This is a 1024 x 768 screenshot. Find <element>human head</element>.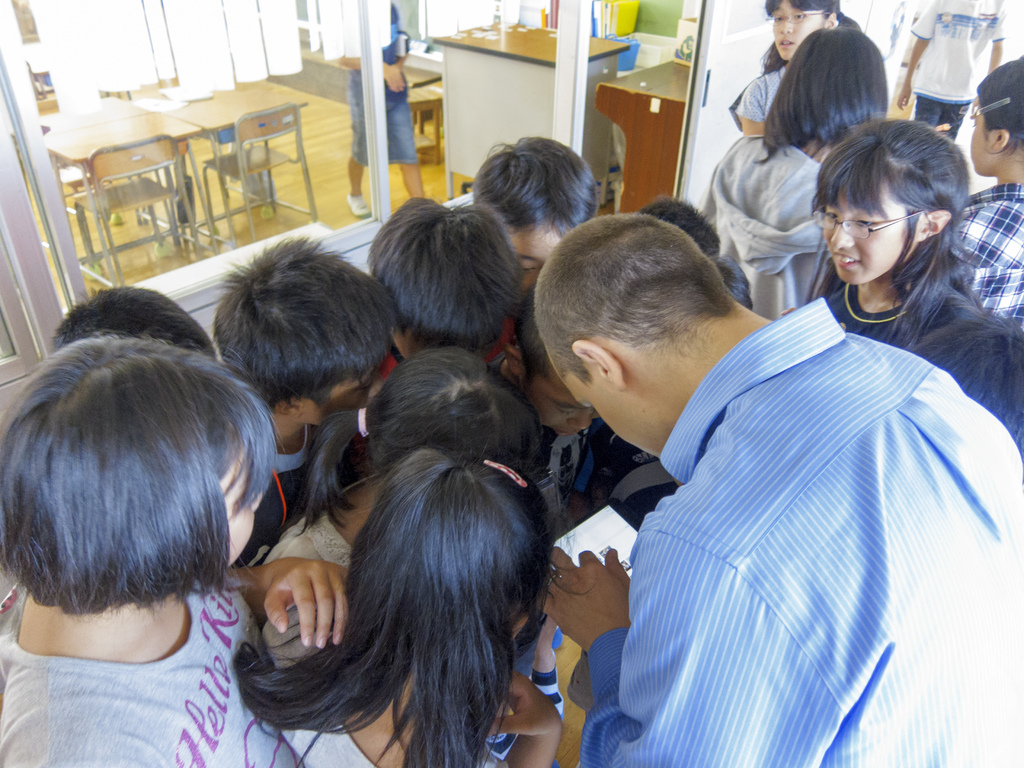
Bounding box: [x1=781, y1=25, x2=893, y2=145].
